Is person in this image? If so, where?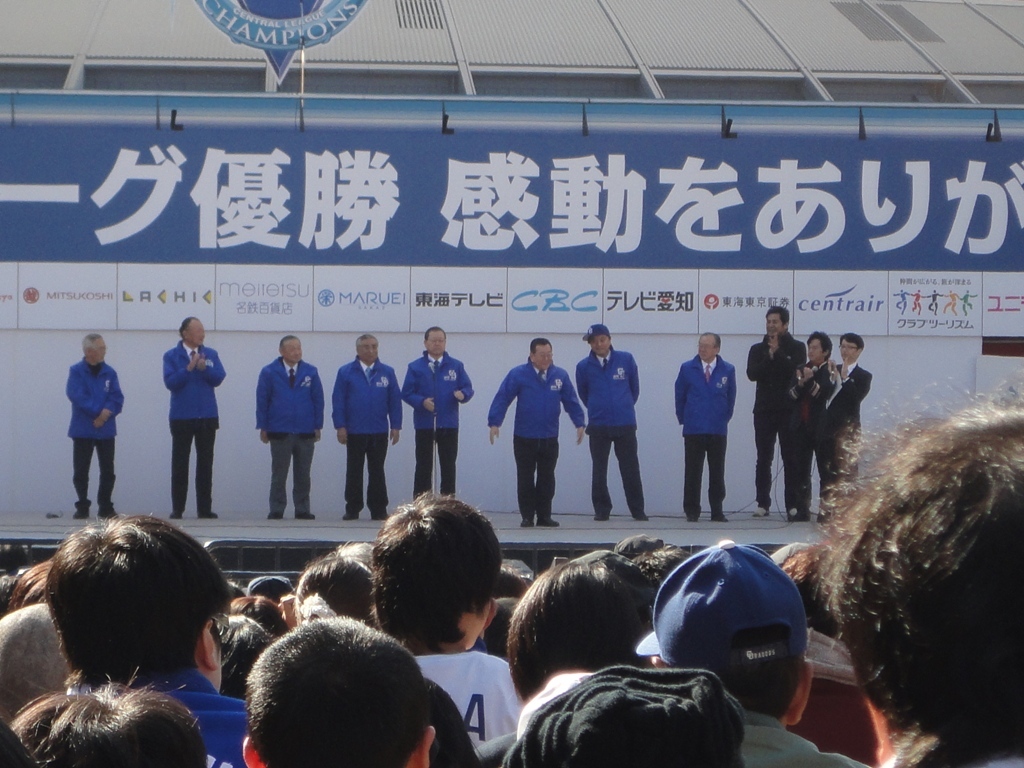
Yes, at left=303, top=532, right=379, bottom=628.
